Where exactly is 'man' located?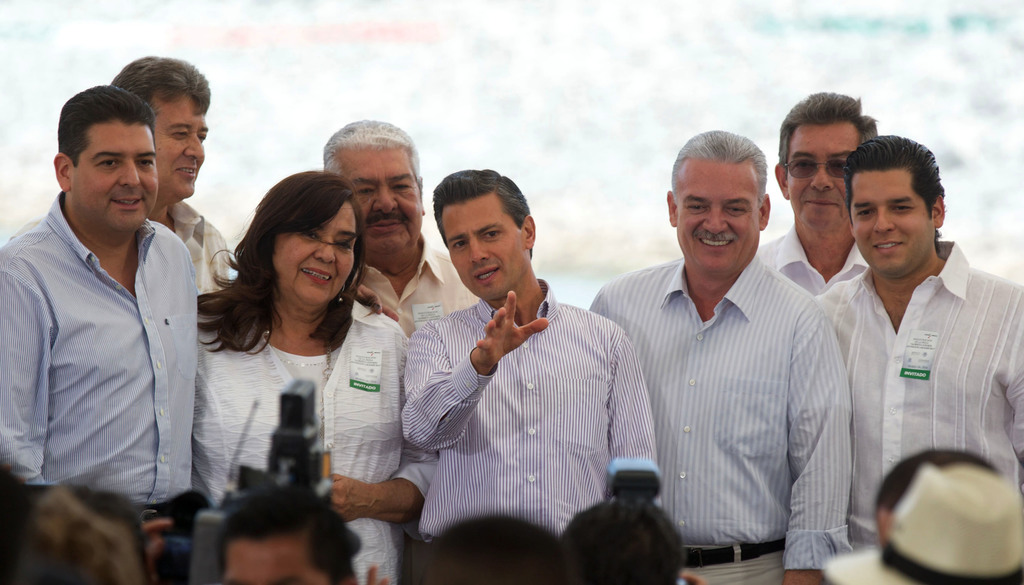
Its bounding box is <bbox>421, 510, 569, 584</bbox>.
